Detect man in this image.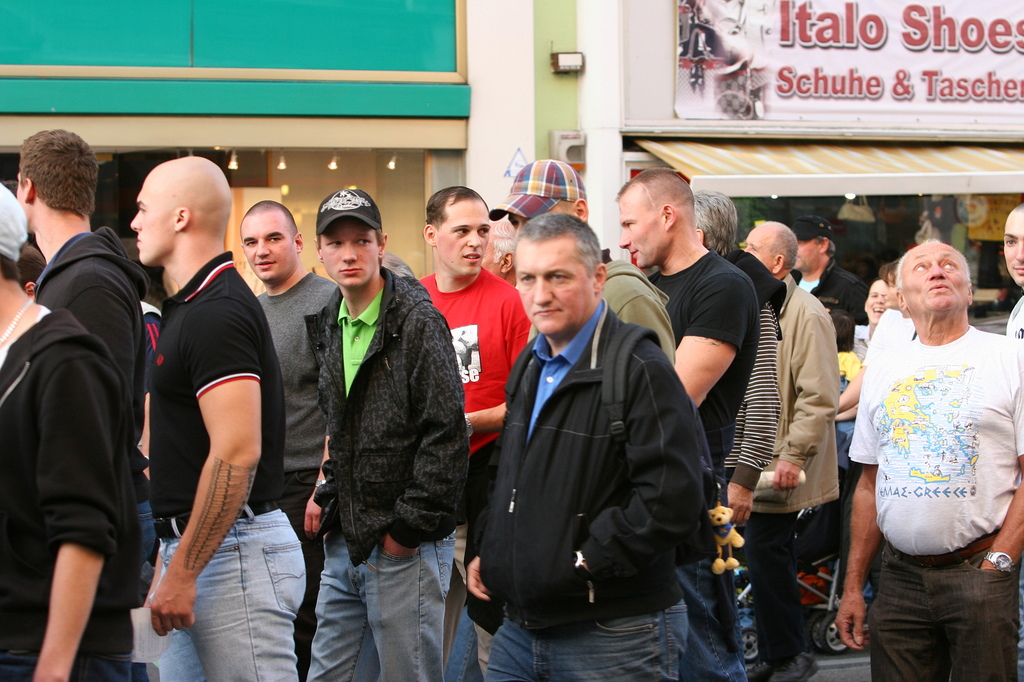
Detection: [0, 178, 126, 681].
